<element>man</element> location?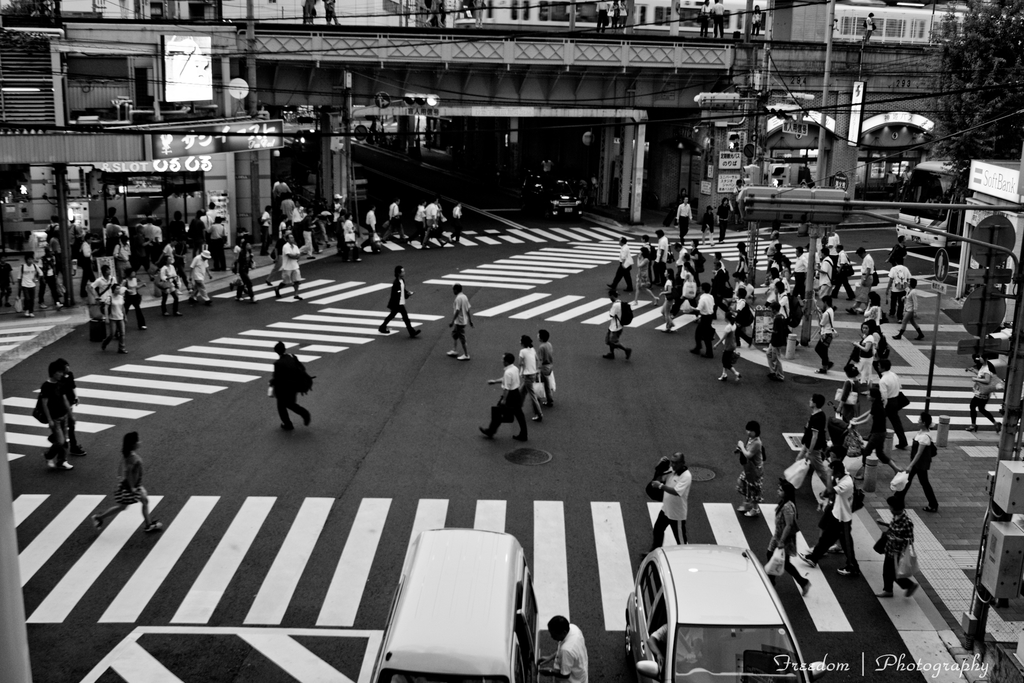
pyautogui.locateOnScreen(447, 283, 476, 359)
